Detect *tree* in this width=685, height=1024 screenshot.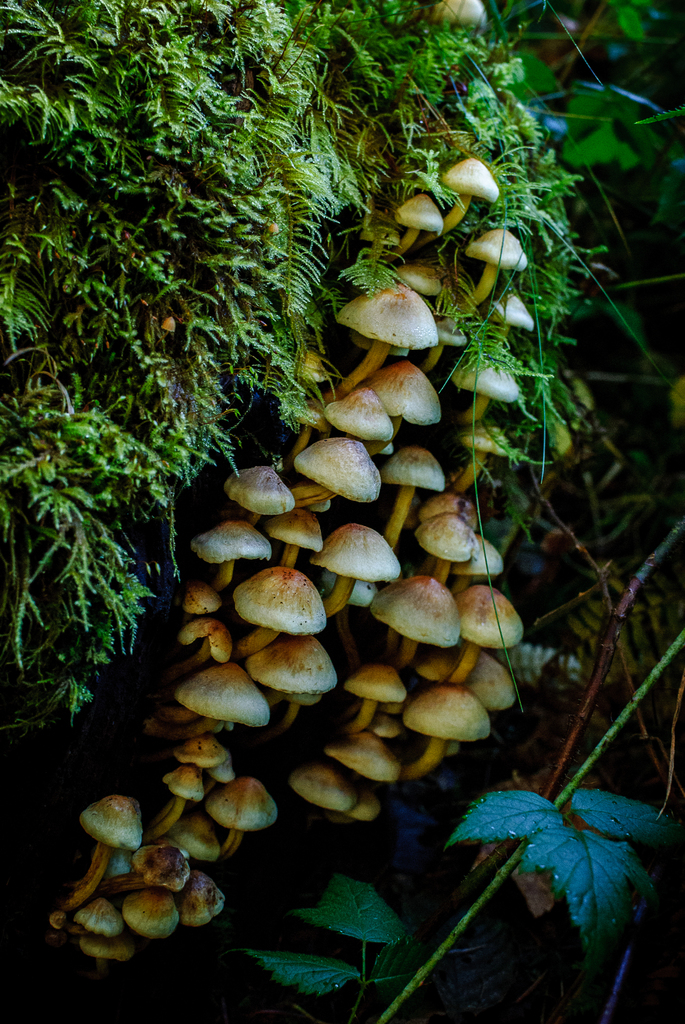
Detection: (x1=0, y1=0, x2=681, y2=753).
